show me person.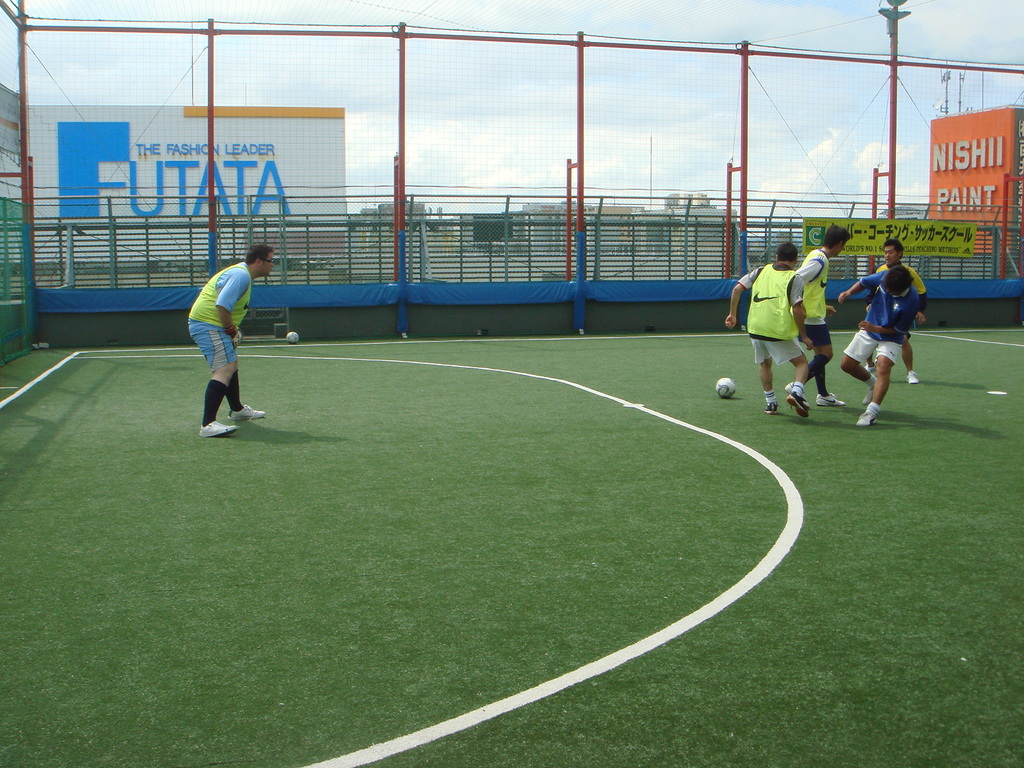
person is here: (left=866, top=238, right=927, bottom=383).
